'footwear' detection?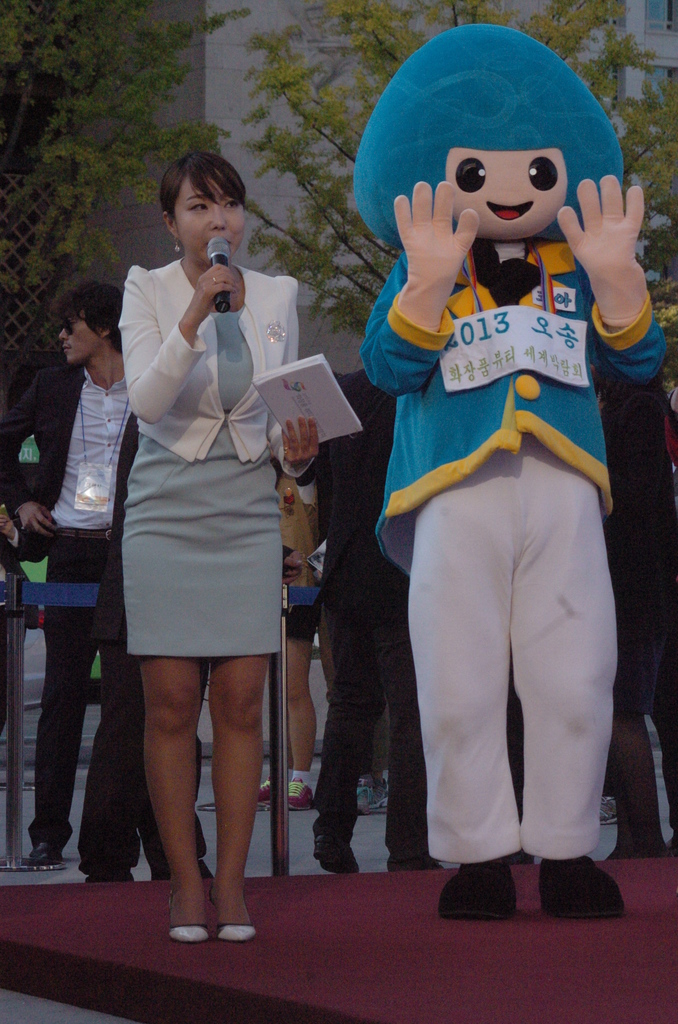
275:780:319:813
